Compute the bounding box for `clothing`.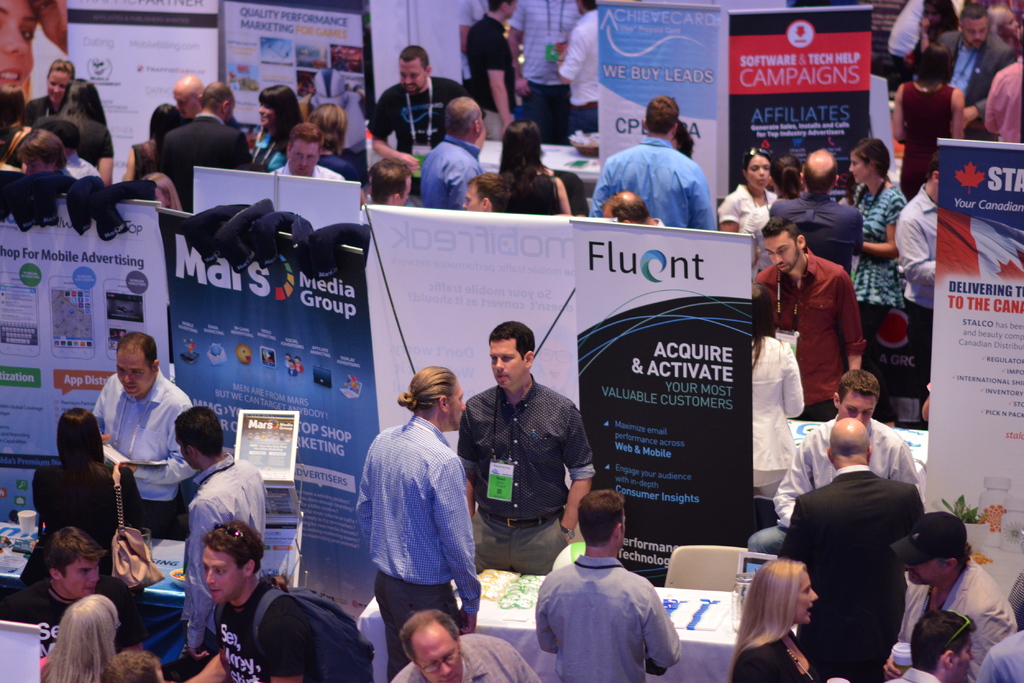
892 663 934 682.
